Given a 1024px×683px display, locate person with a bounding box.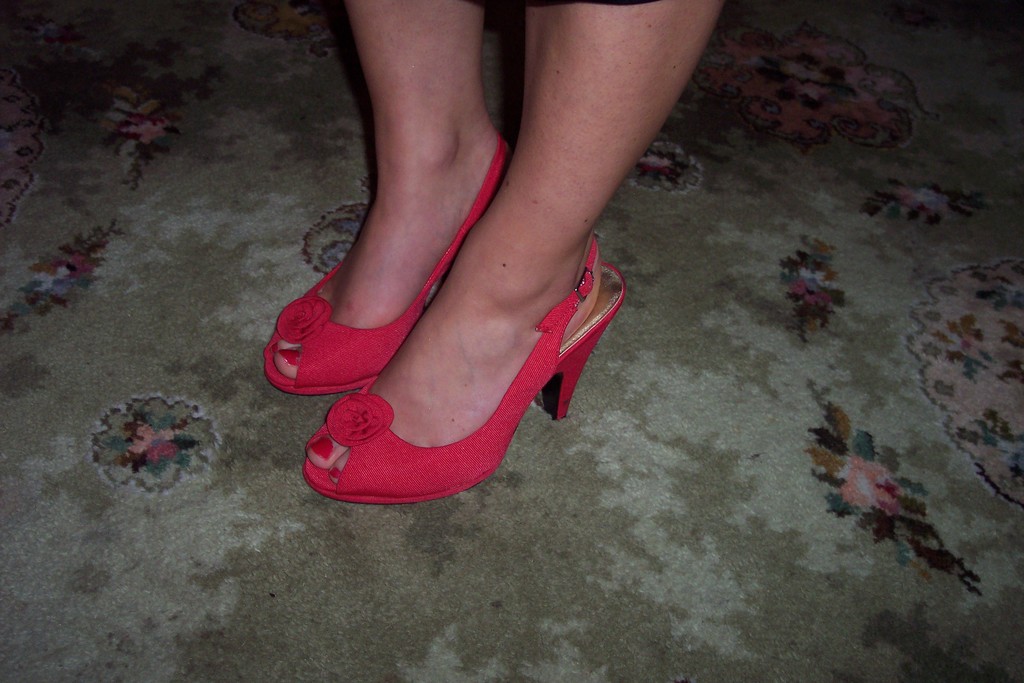
Located: [x1=263, y1=0, x2=723, y2=506].
